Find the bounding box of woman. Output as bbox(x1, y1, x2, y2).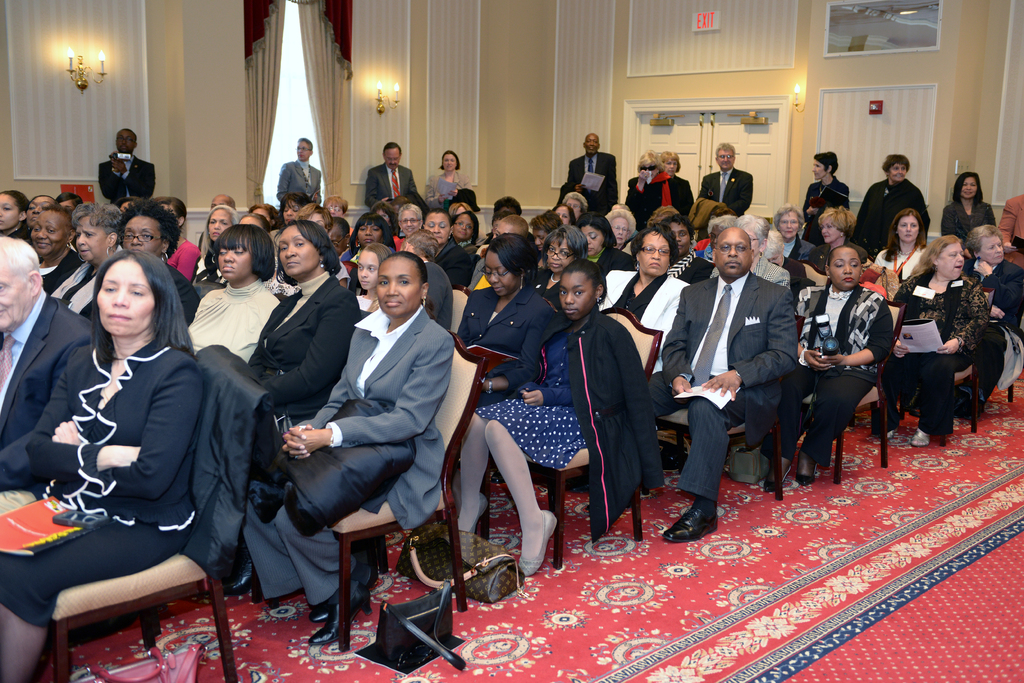
bbox(424, 150, 471, 210).
